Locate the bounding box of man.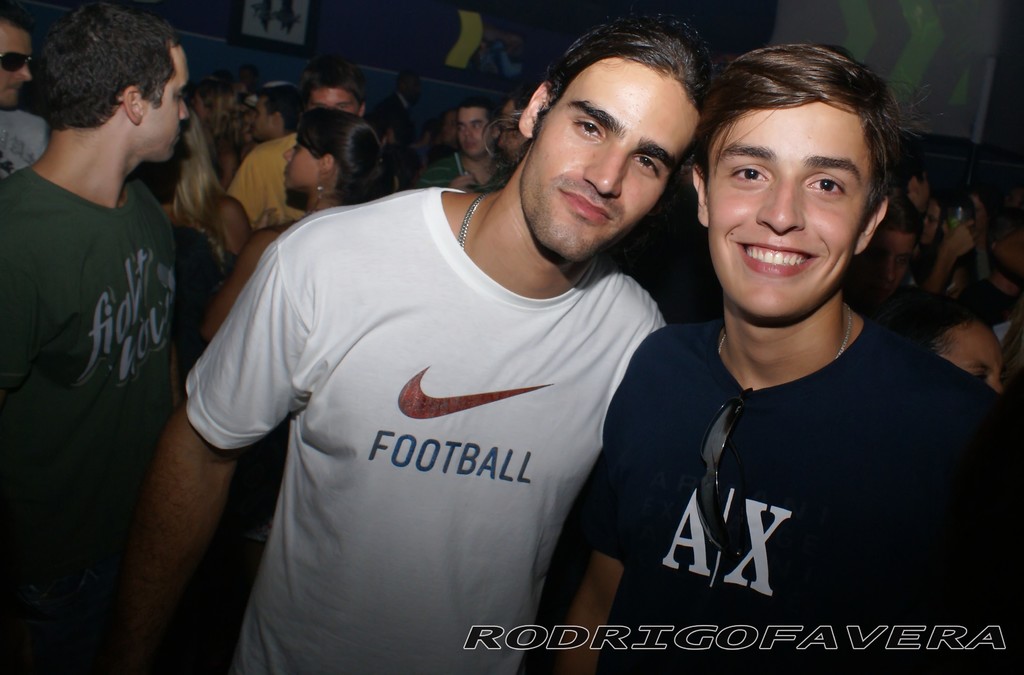
Bounding box: pyautogui.locateOnScreen(545, 43, 1023, 674).
